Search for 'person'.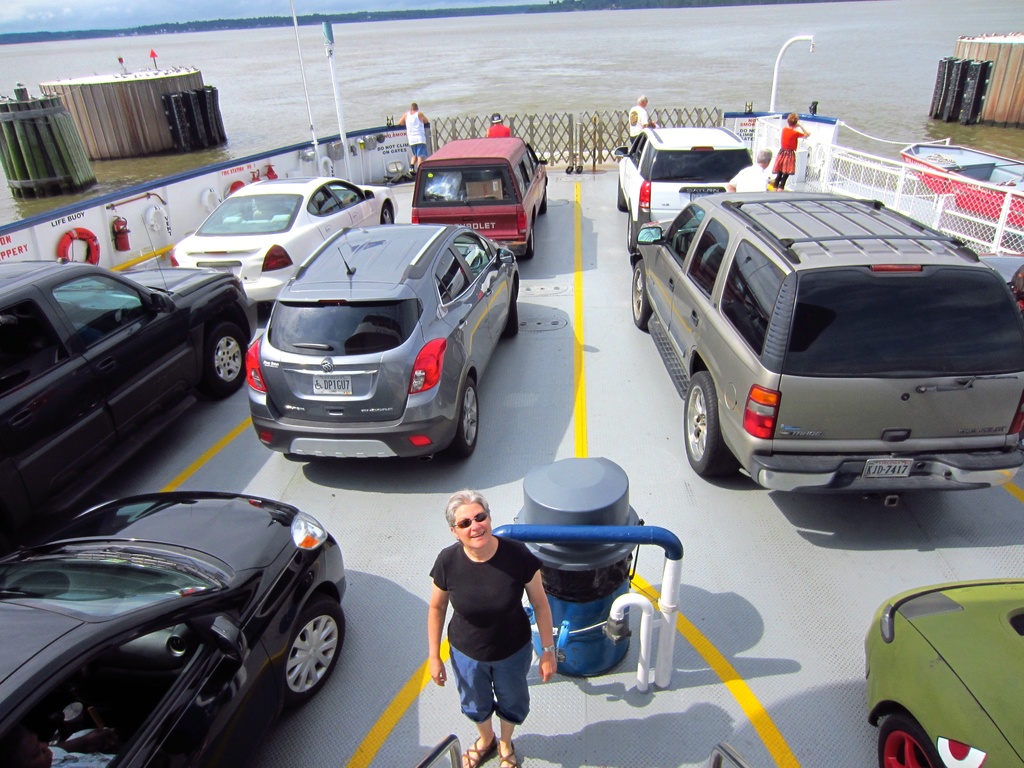
Found at (775,114,812,193).
